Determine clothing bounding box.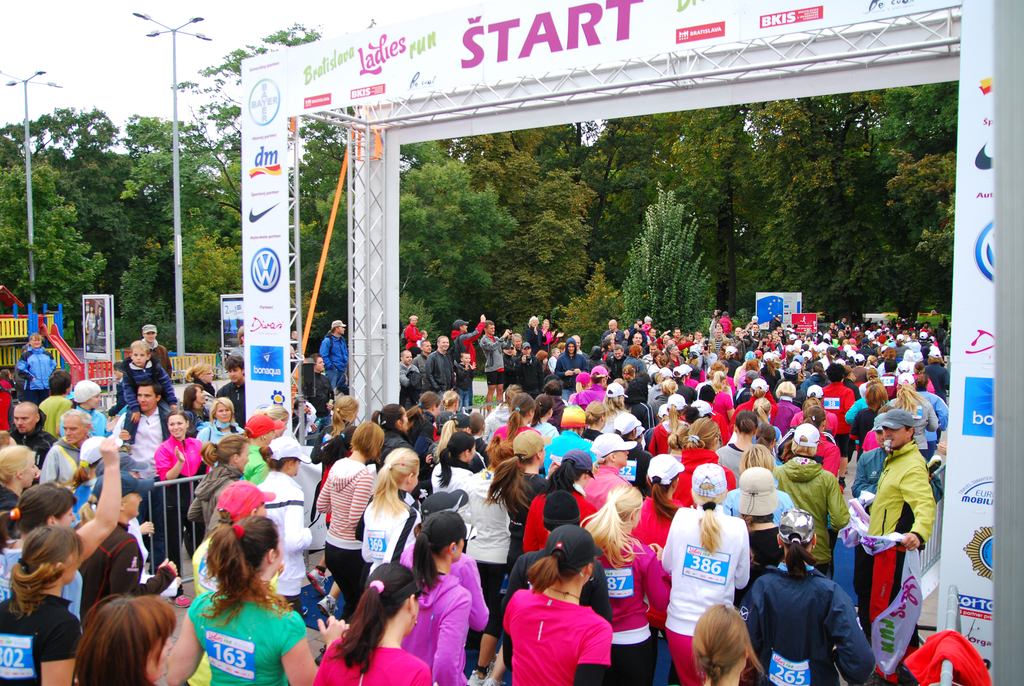
Determined: [x1=0, y1=591, x2=75, y2=685].
